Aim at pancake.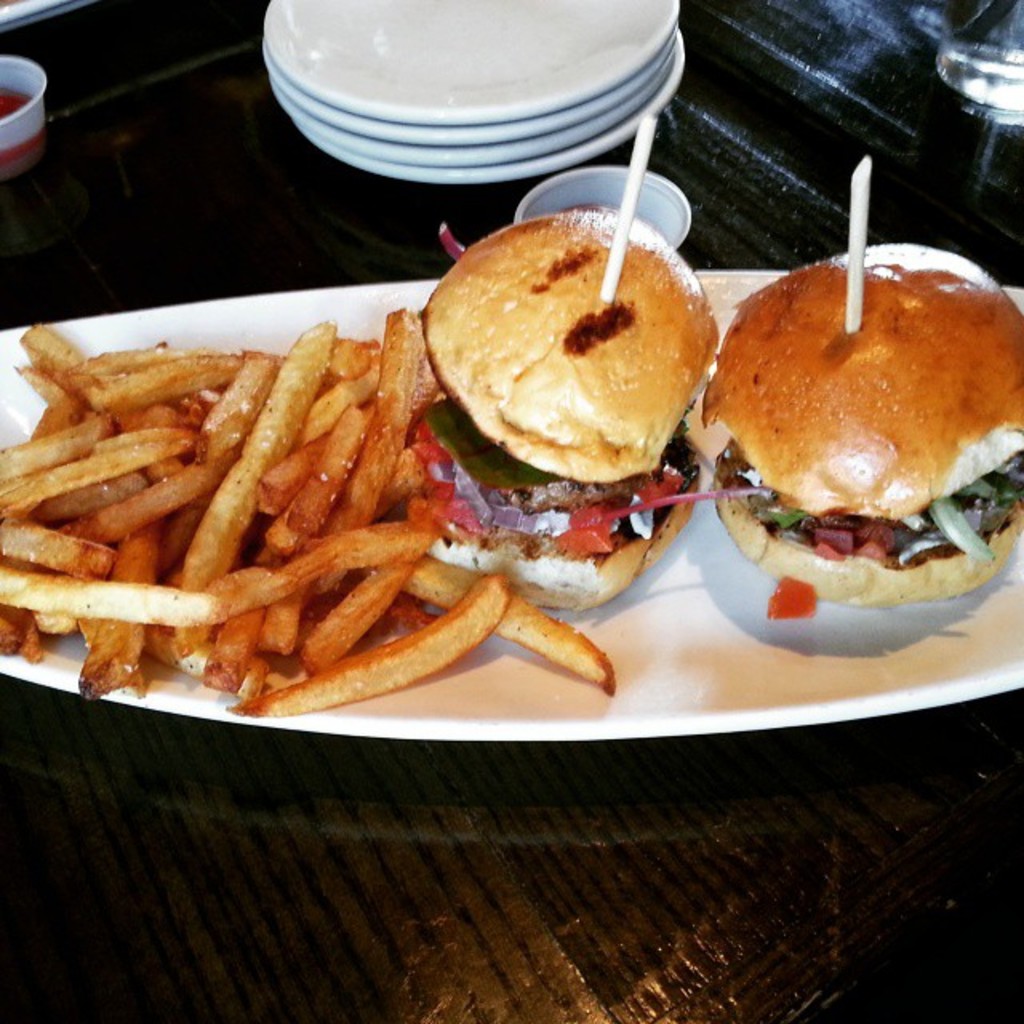
Aimed at (704,238,989,595).
